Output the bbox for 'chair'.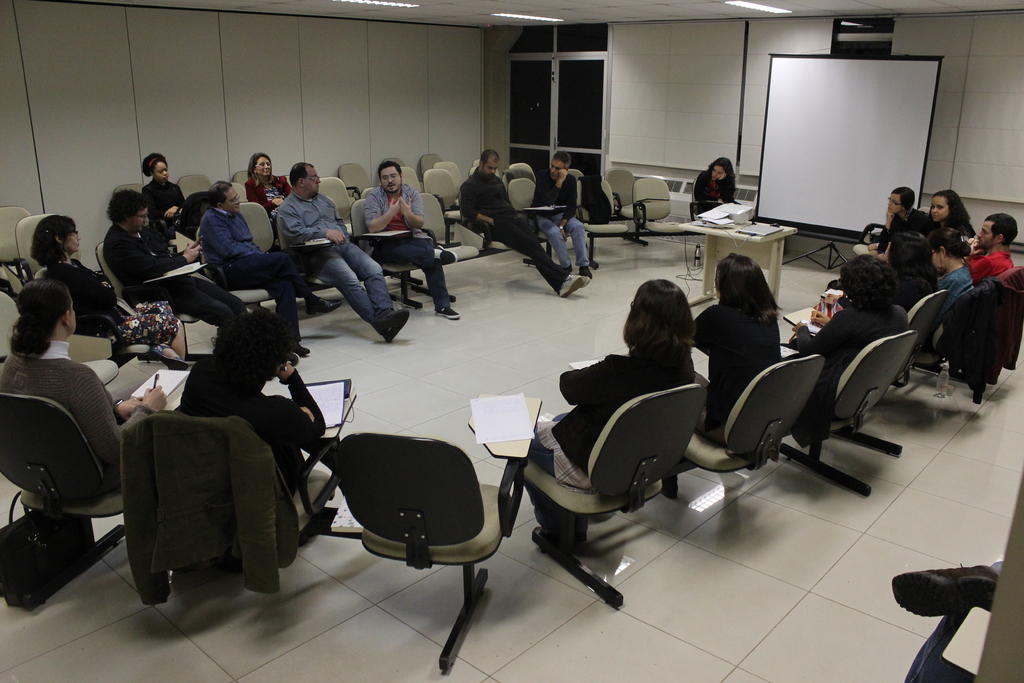
crop(435, 160, 463, 191).
